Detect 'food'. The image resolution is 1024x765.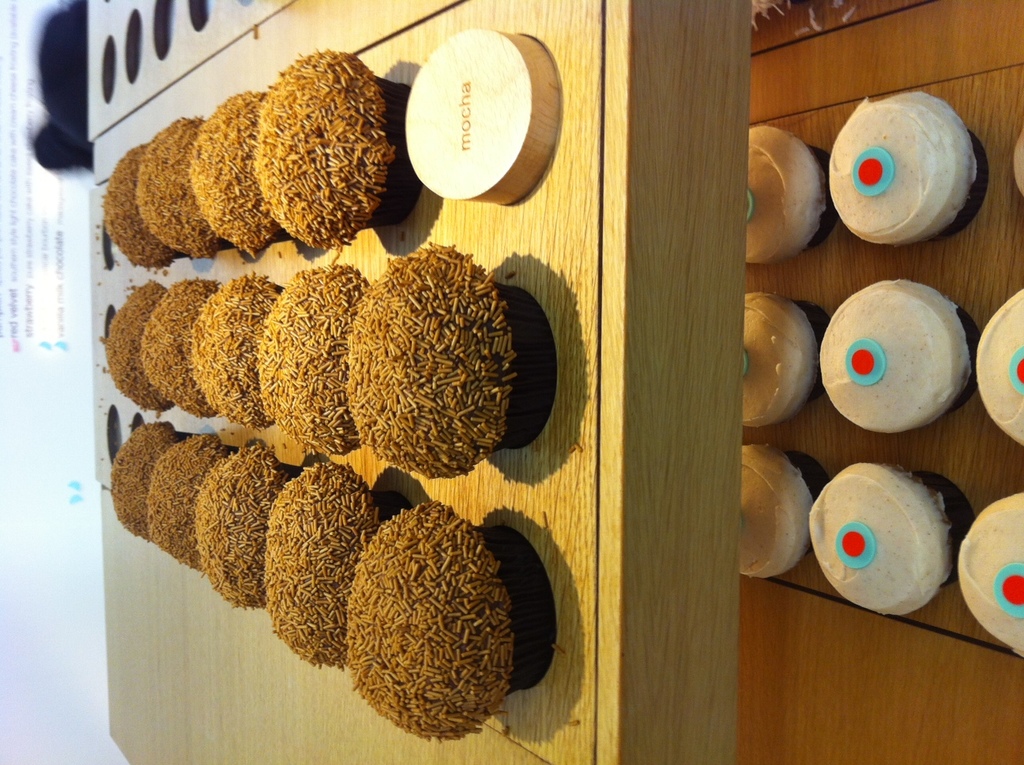
[left=808, top=460, right=974, bottom=614].
